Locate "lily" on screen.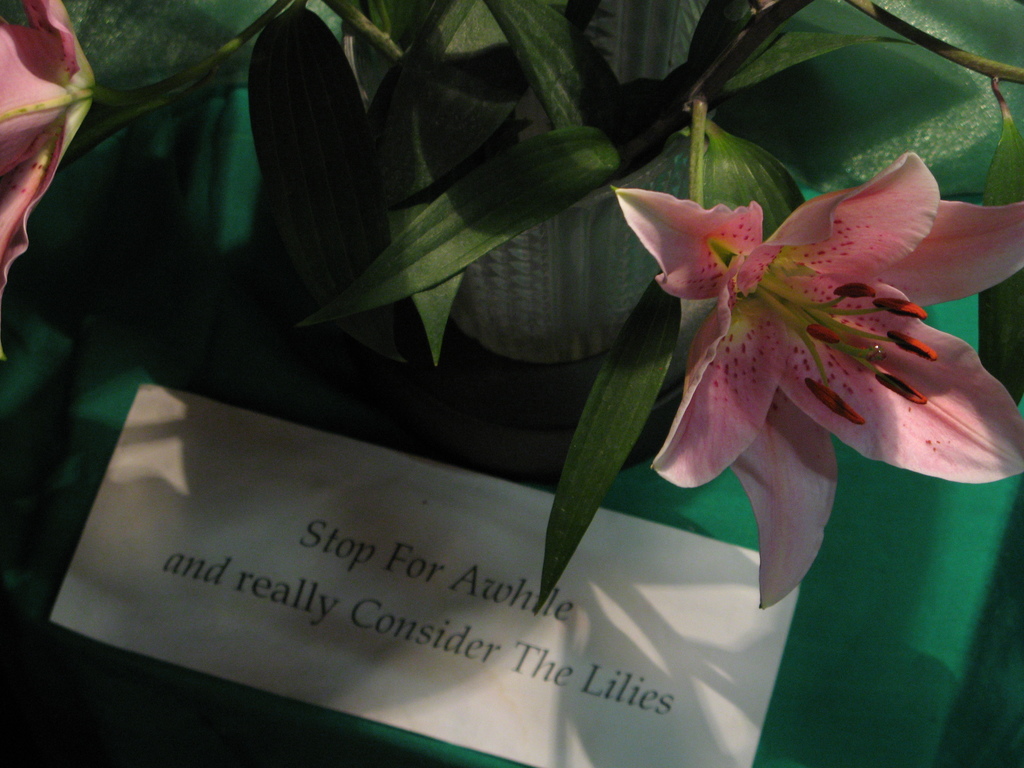
On screen at 596,147,1023,611.
